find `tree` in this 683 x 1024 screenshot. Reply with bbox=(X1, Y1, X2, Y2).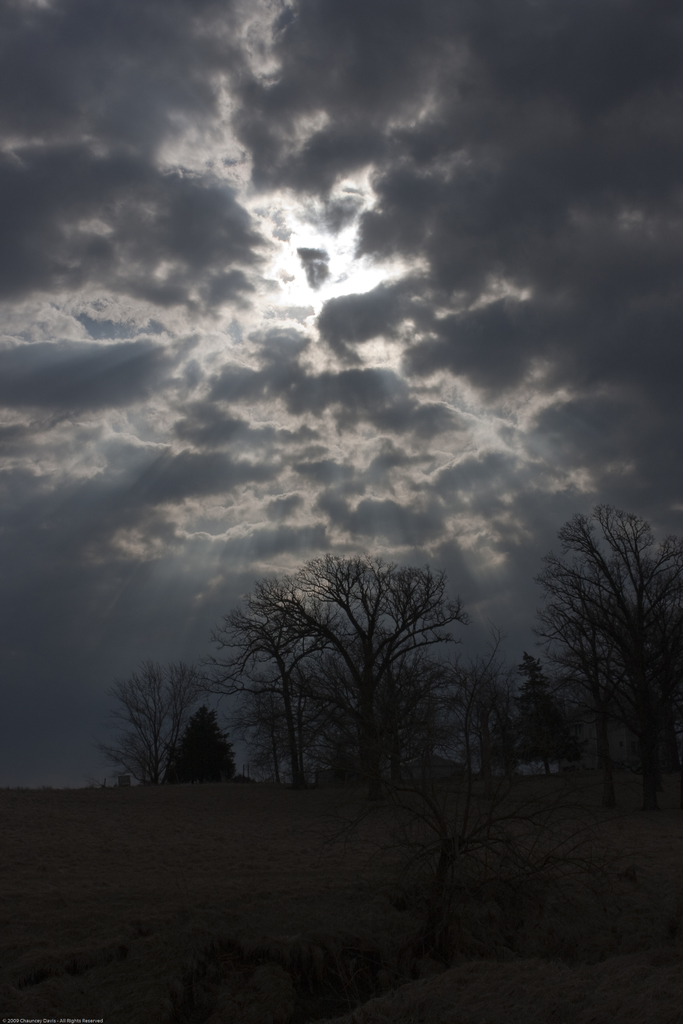
bbox=(523, 496, 682, 787).
